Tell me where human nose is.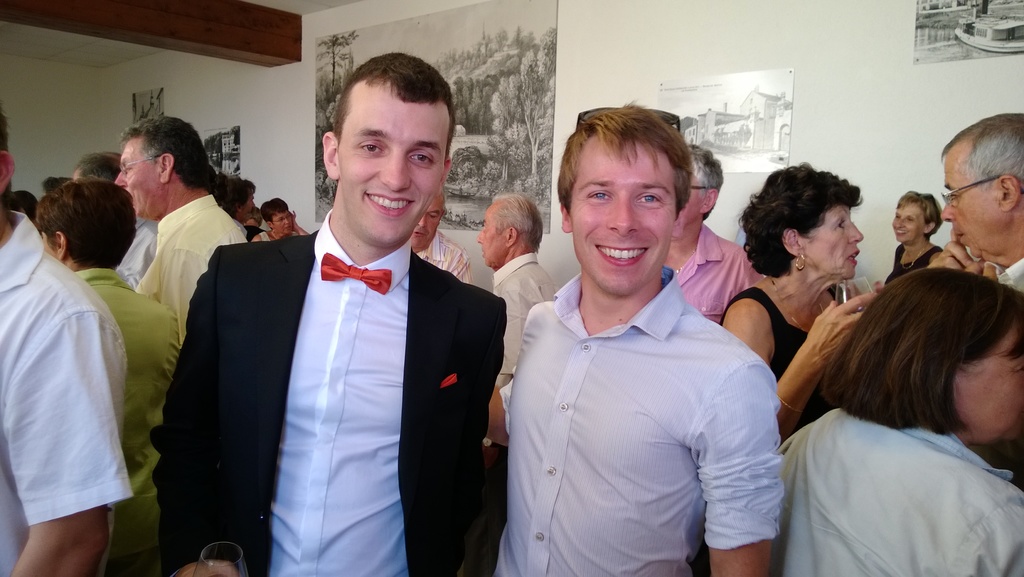
human nose is at x1=607, y1=194, x2=640, y2=237.
